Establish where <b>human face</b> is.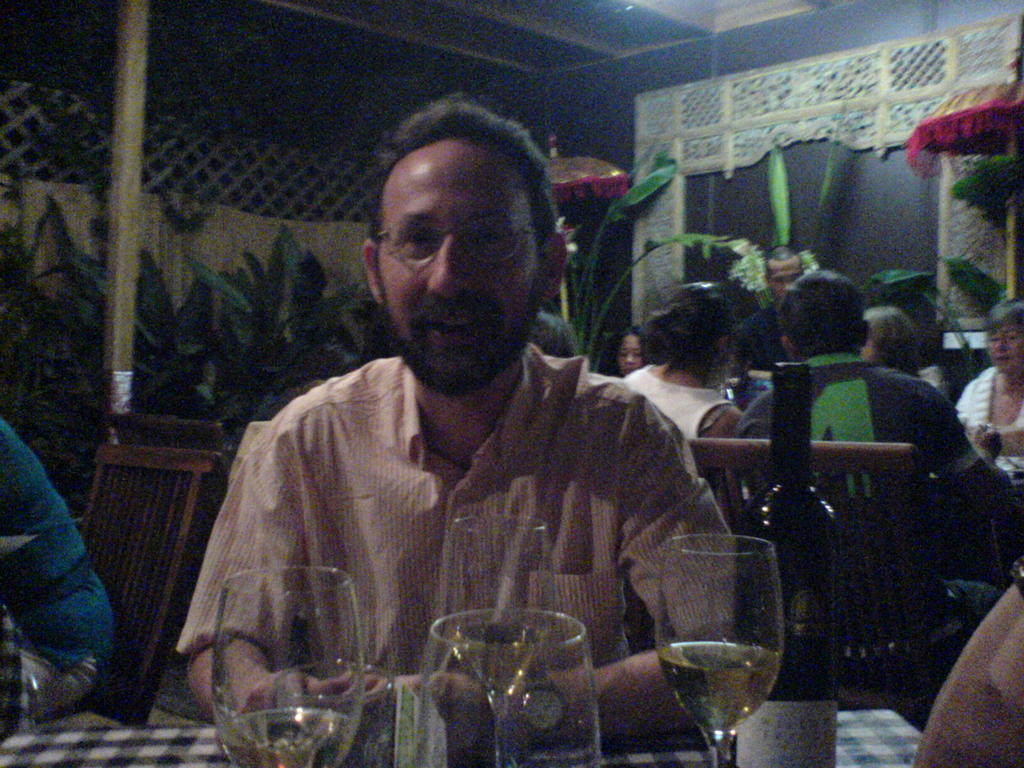
Established at bbox(986, 327, 1023, 376).
